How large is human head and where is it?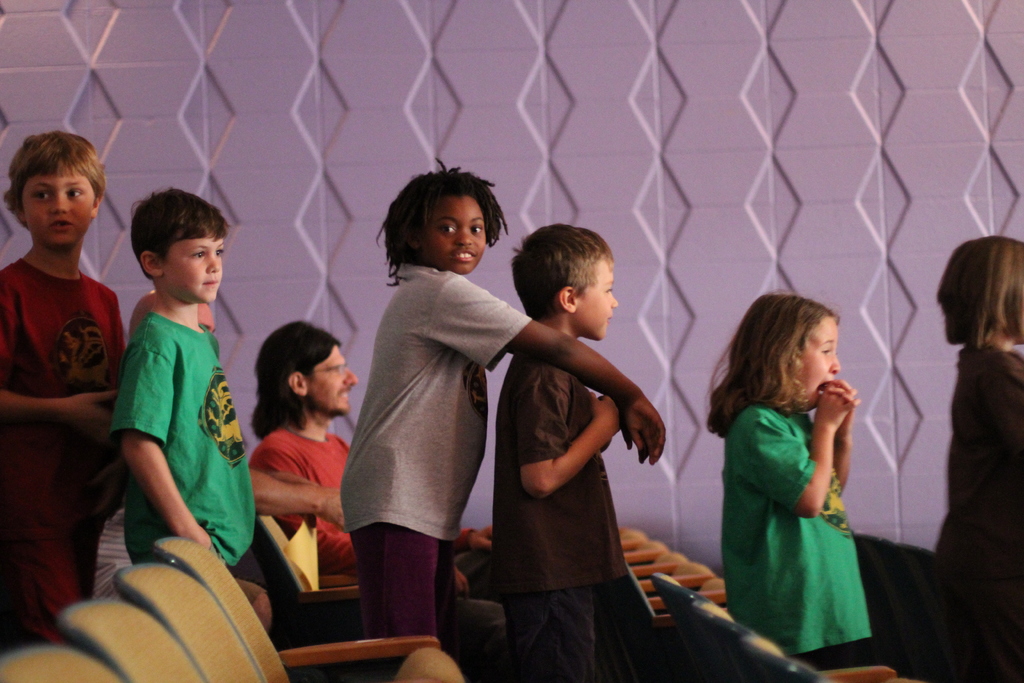
Bounding box: 938,233,1023,347.
